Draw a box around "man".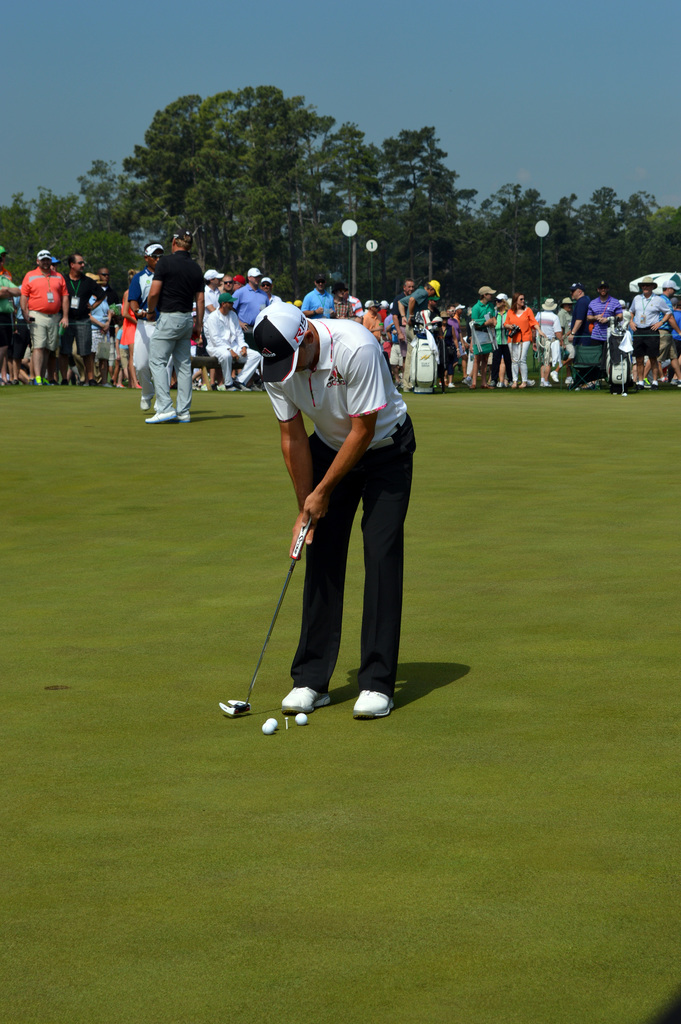
bbox=[646, 280, 680, 385].
